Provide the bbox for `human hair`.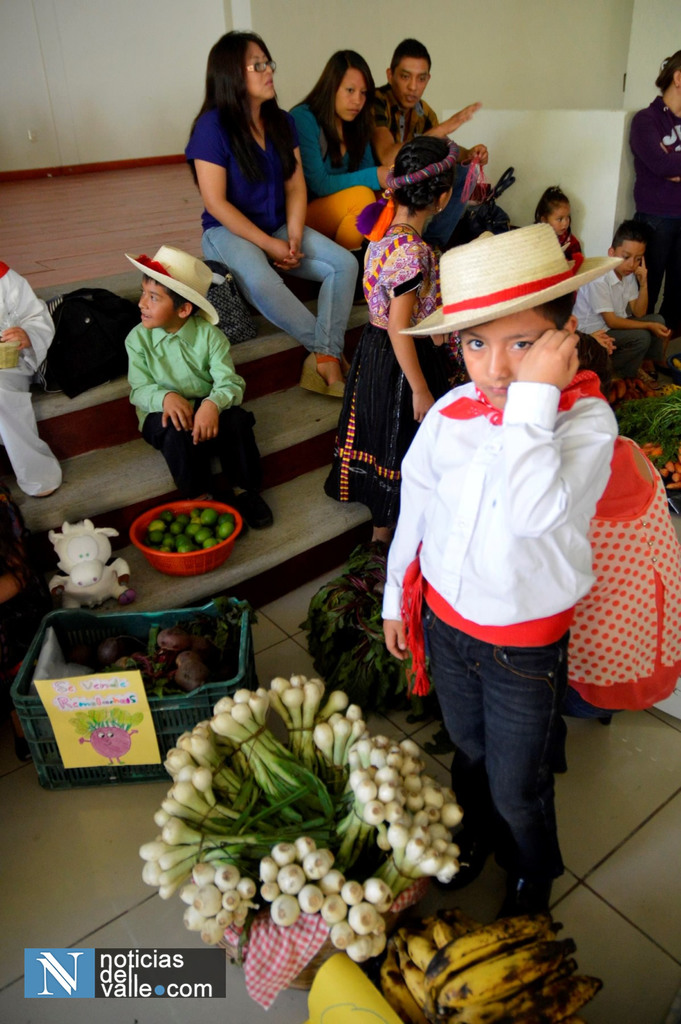
<bbox>292, 49, 376, 170</bbox>.
